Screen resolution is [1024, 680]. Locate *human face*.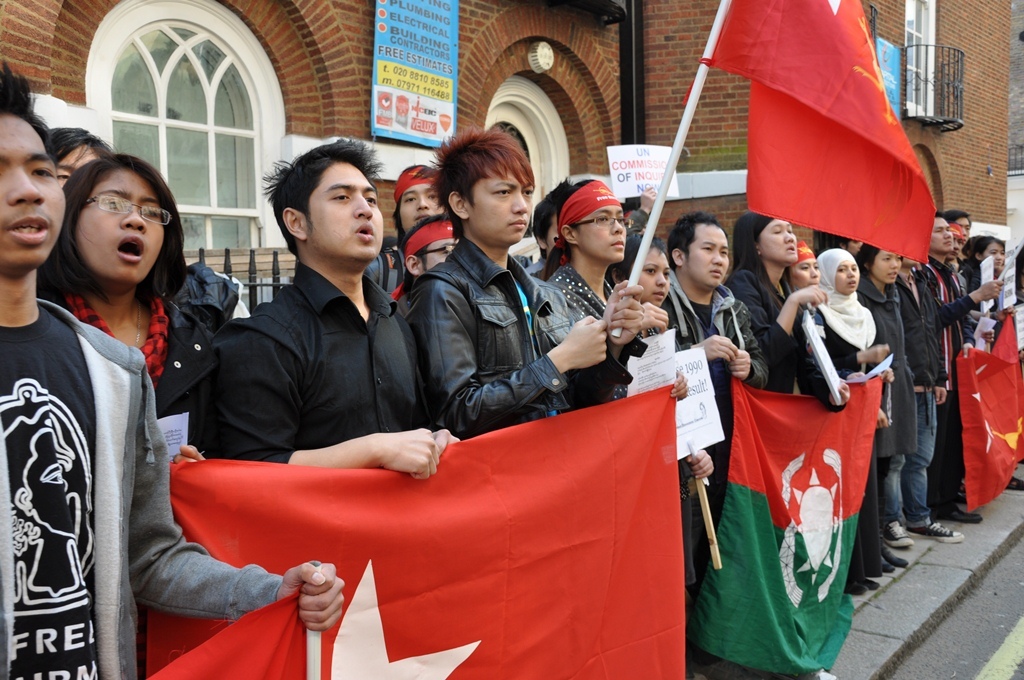
[832,261,860,294].
